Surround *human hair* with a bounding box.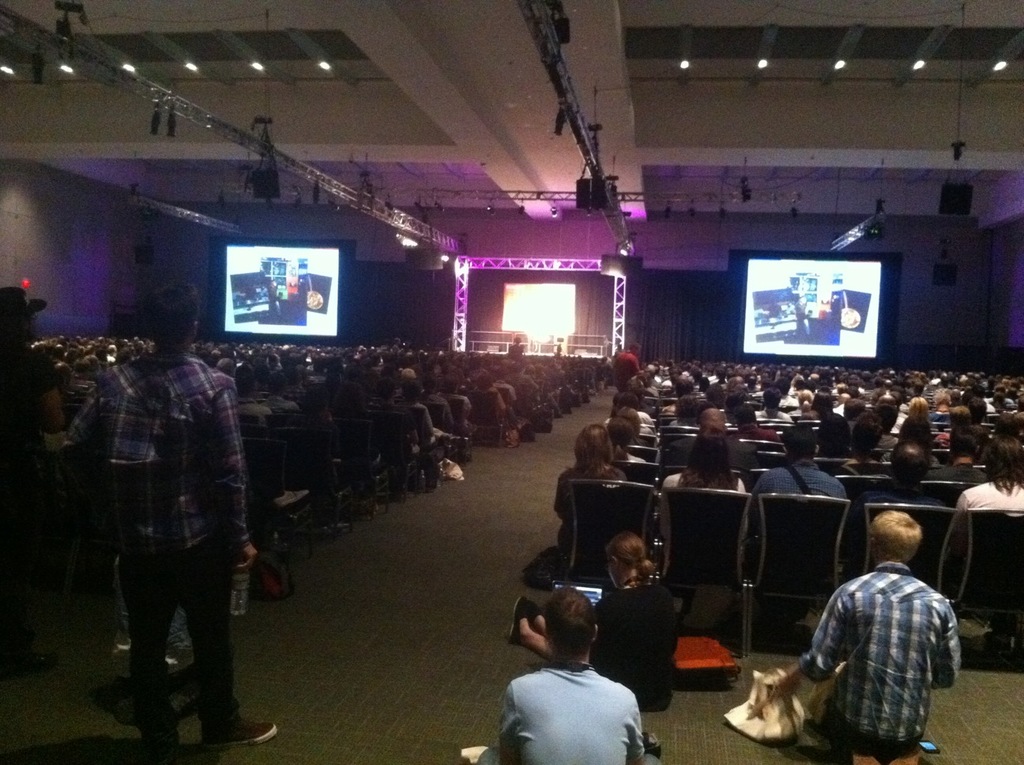
<region>1014, 412, 1023, 428</region>.
